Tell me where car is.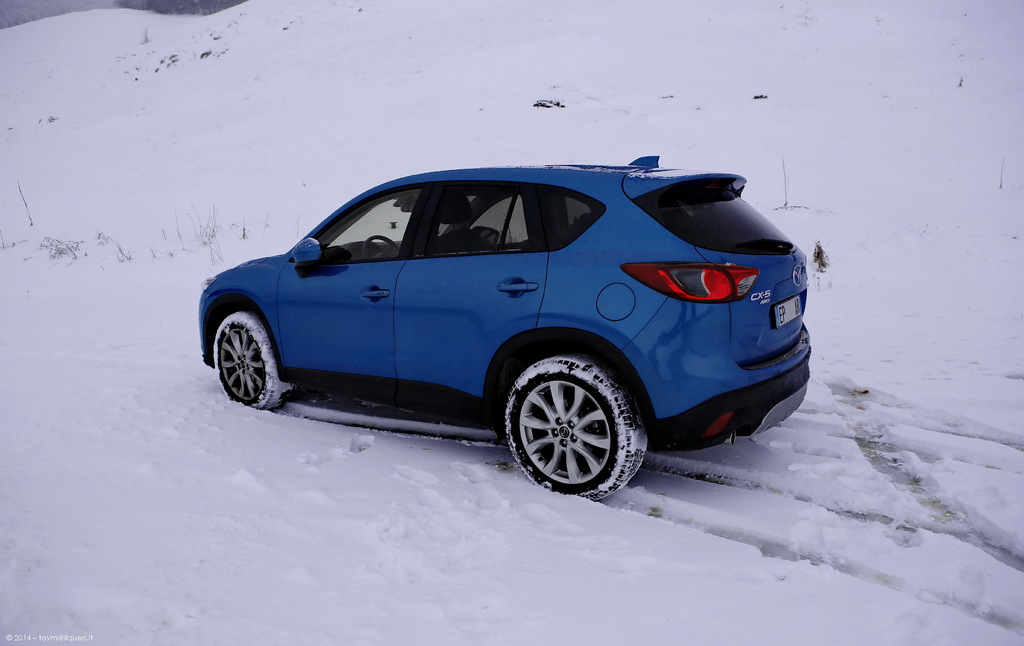
car is at 181:143:833:504.
